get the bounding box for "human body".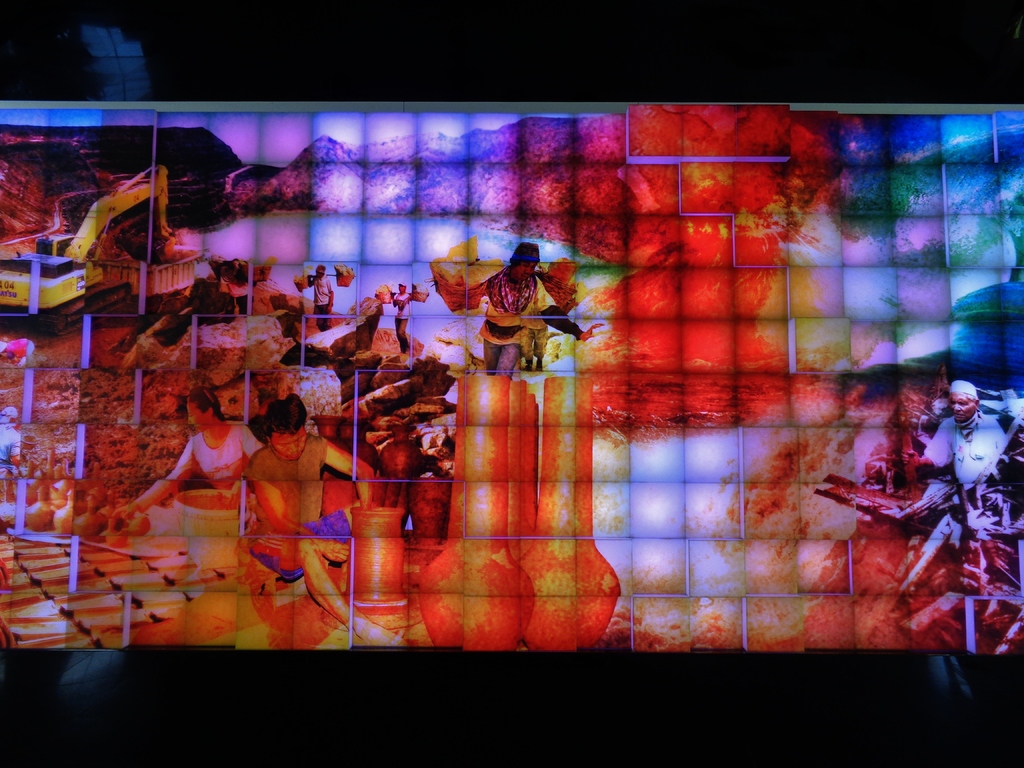
(246,436,410,650).
